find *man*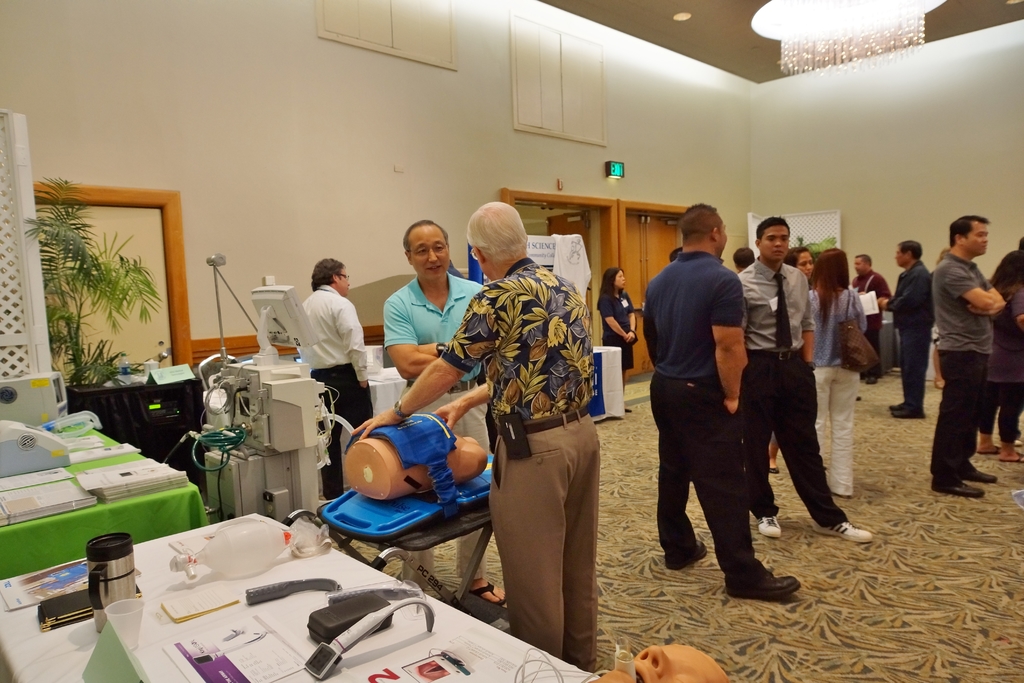
crop(354, 198, 596, 673)
